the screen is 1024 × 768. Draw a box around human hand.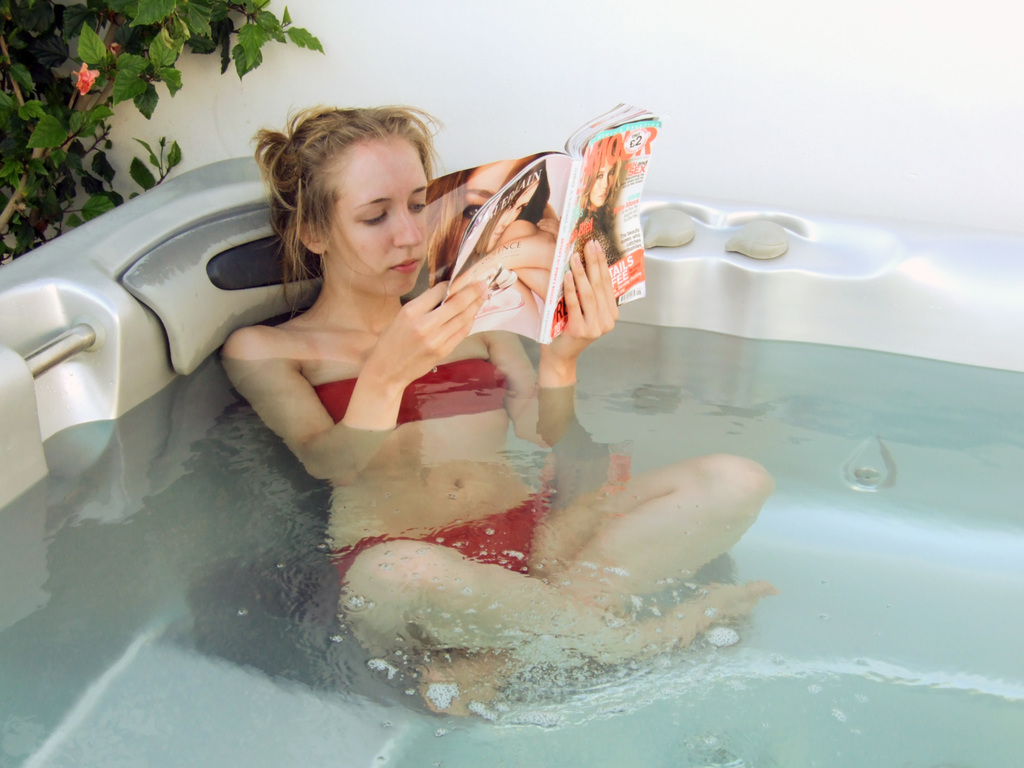
locate(552, 225, 619, 353).
